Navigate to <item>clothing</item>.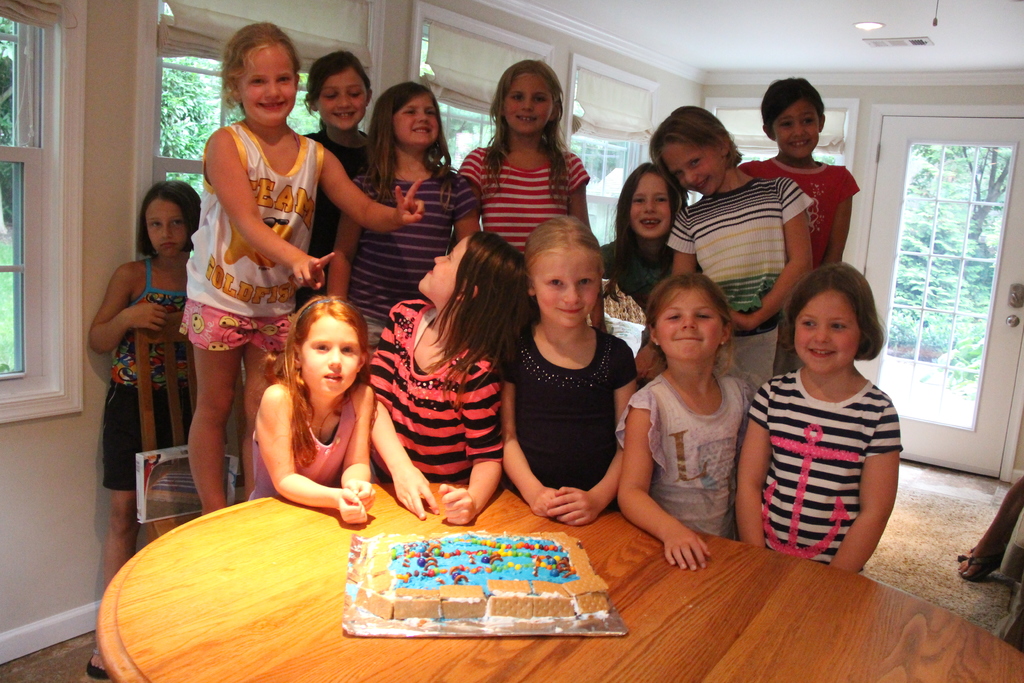
Navigation target: bbox=[460, 161, 578, 241].
